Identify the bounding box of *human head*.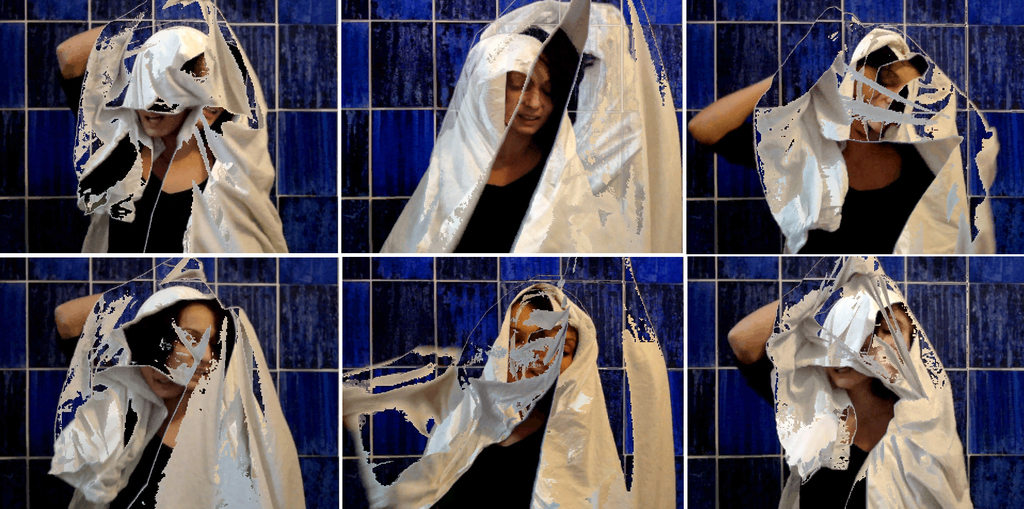
pyautogui.locateOnScreen(821, 365, 872, 388).
